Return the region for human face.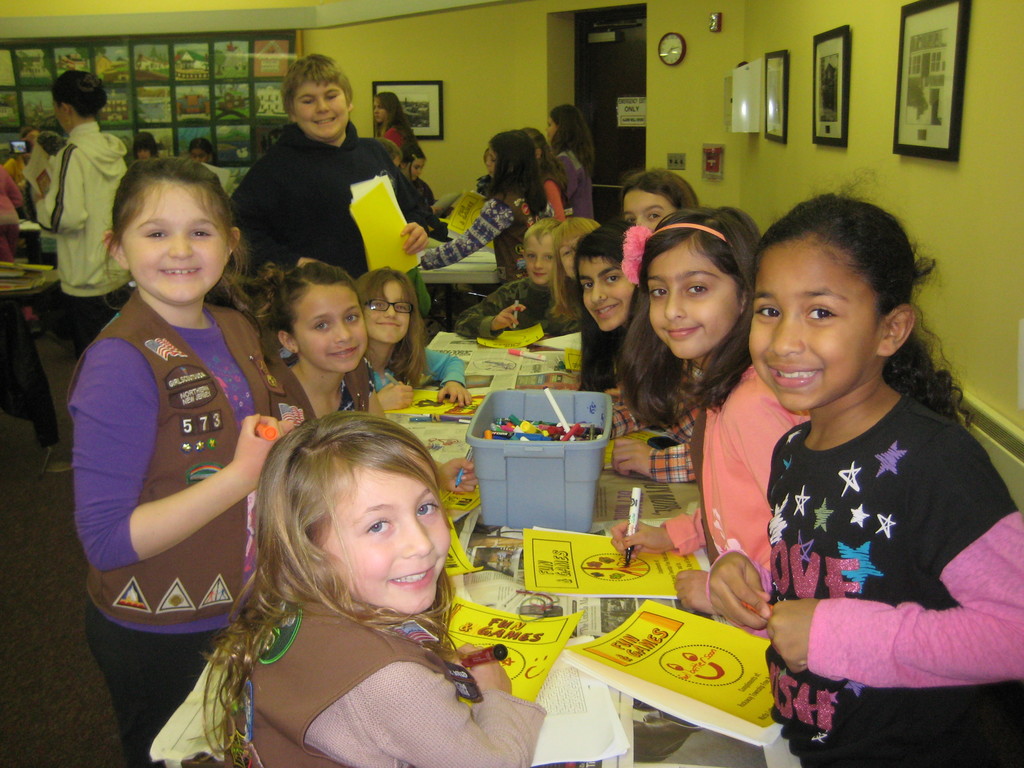
<box>580,254,632,330</box>.
